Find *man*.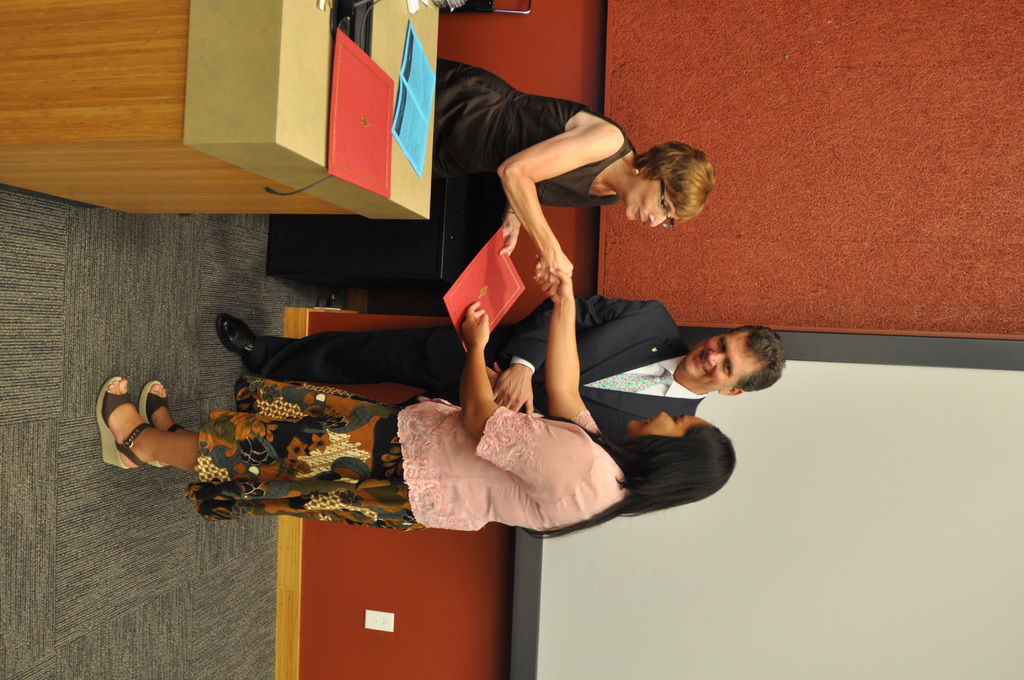
216/300/784/441.
